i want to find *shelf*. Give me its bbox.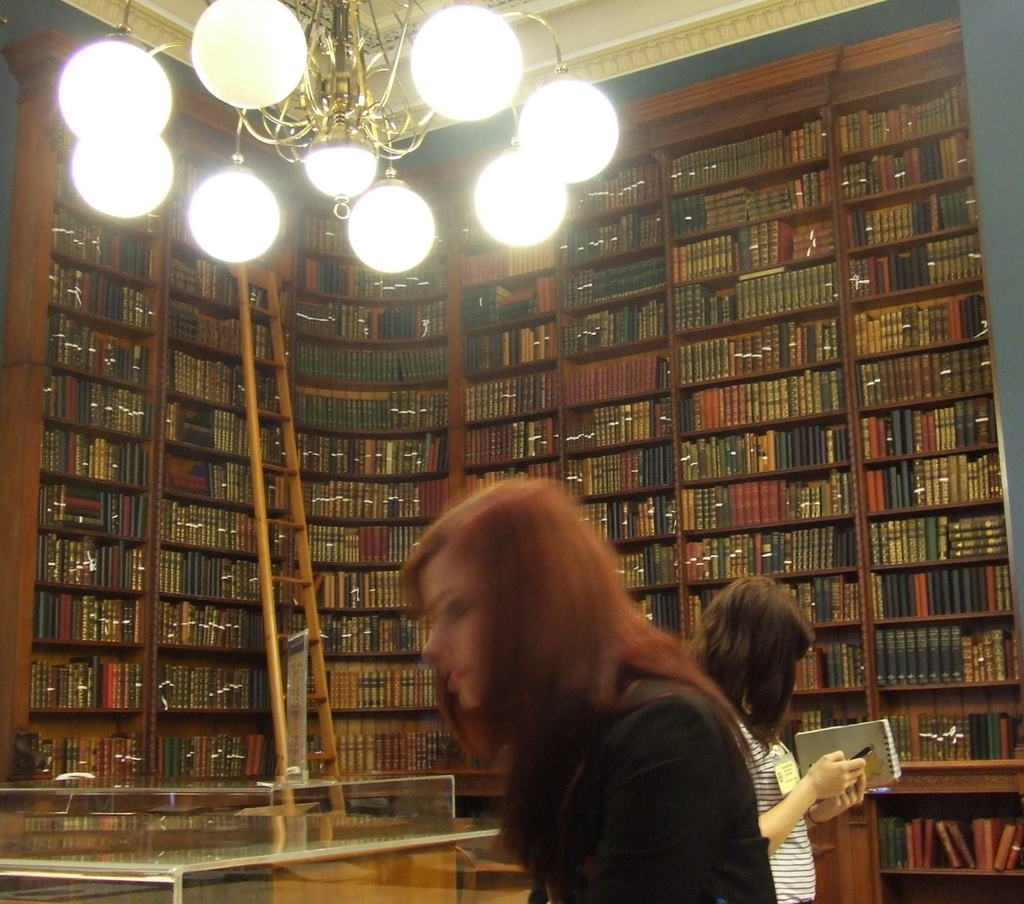
{"x1": 48, "y1": 151, "x2": 163, "y2": 238}.
